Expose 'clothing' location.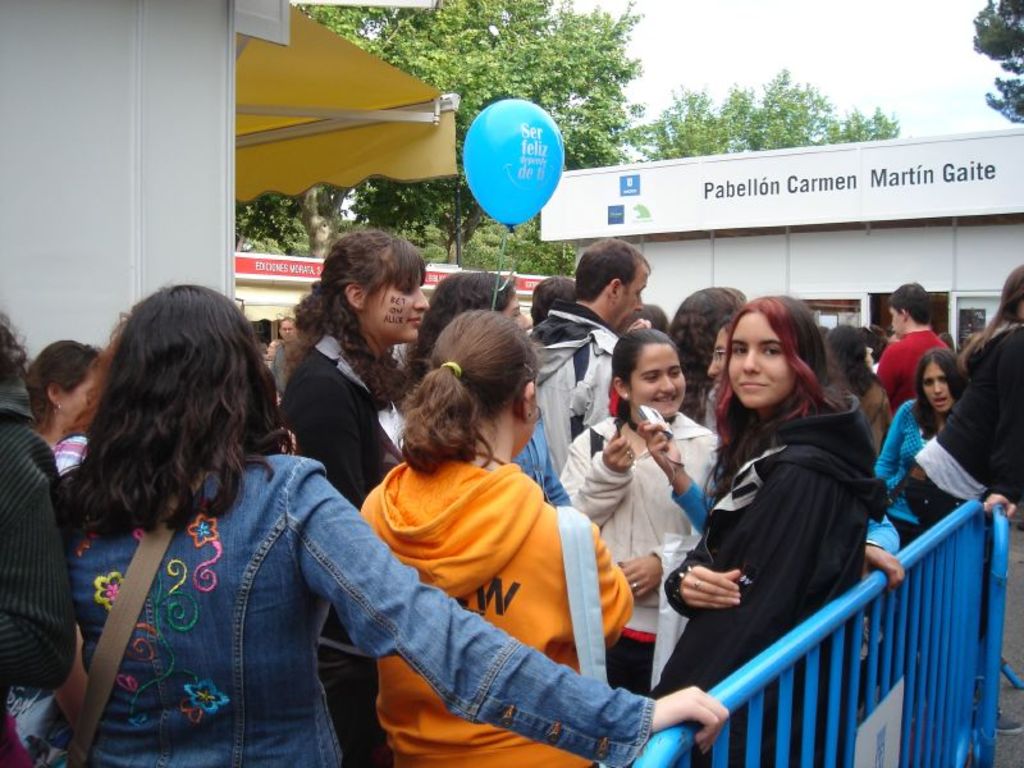
Exposed at bbox(530, 305, 625, 471).
